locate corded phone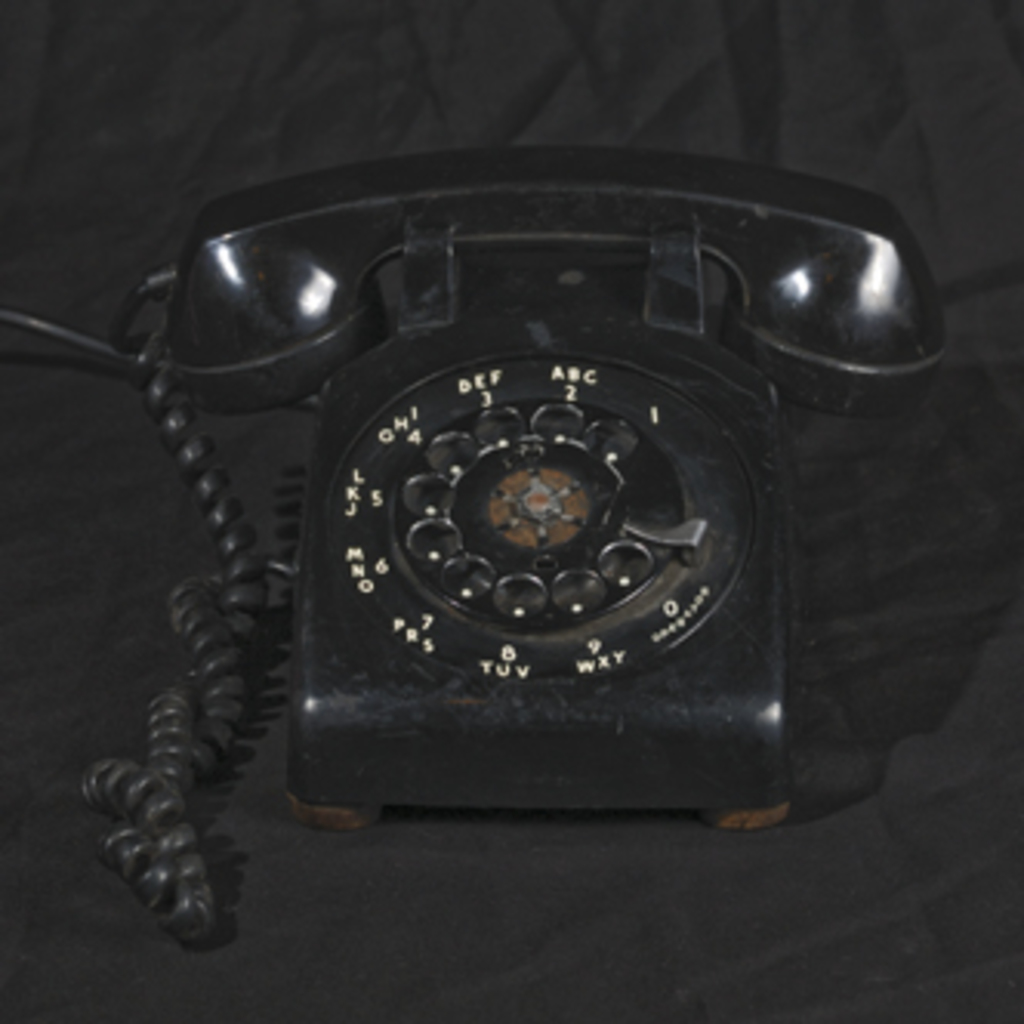
box(114, 142, 941, 953)
